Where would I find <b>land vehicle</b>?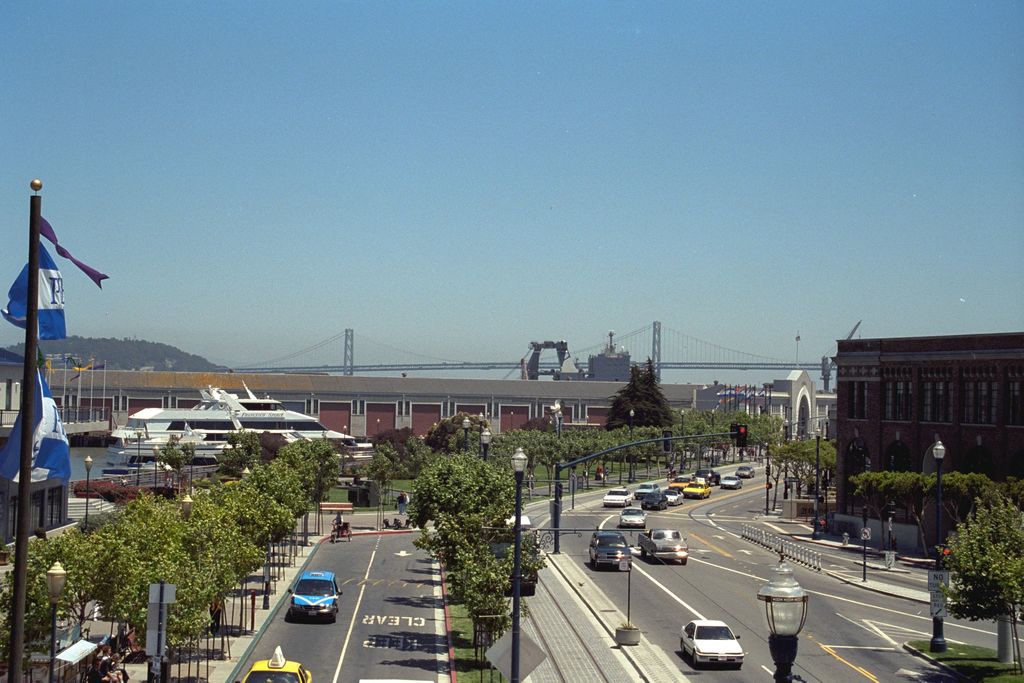
At <box>689,486,710,495</box>.
